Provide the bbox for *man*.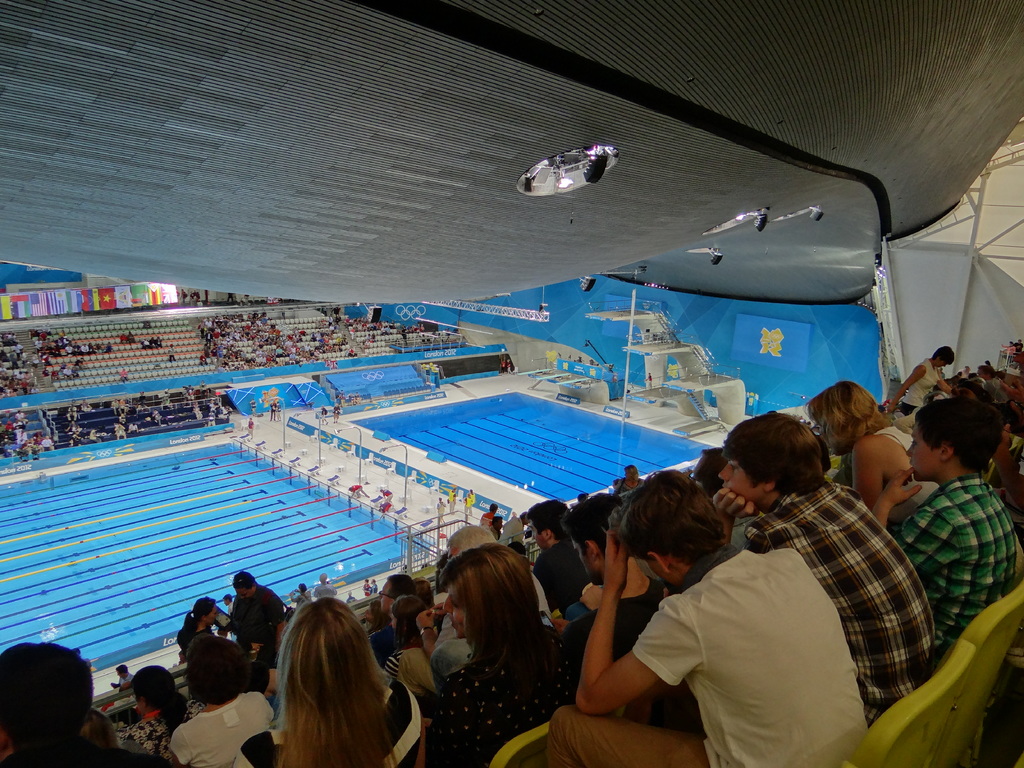
(548,466,874,767).
